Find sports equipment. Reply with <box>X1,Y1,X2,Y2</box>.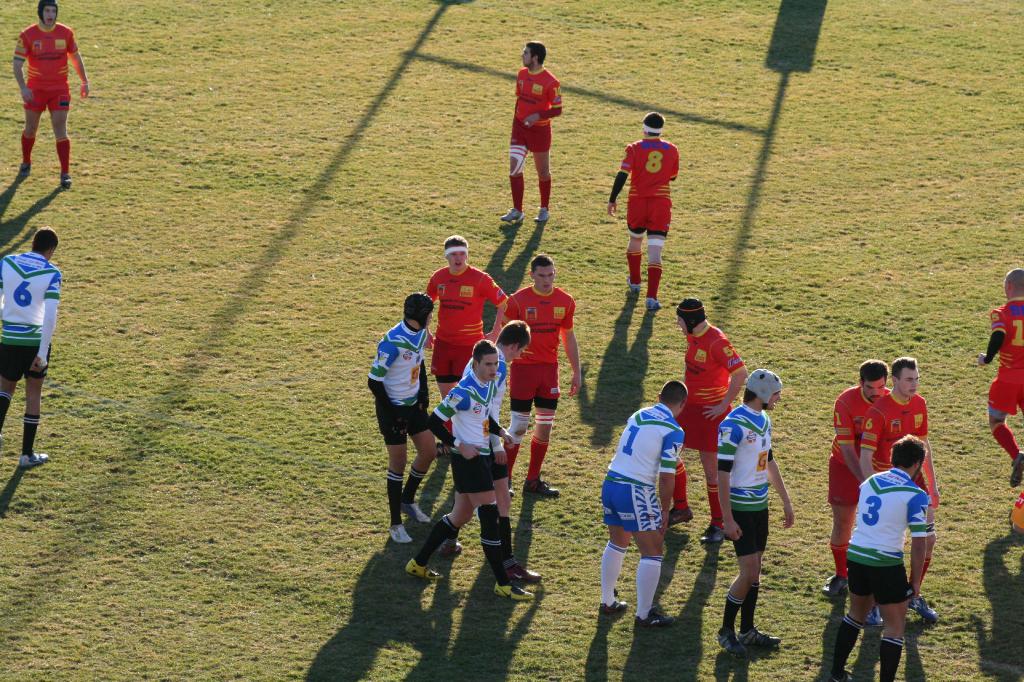
<box>600,599,627,614</box>.
